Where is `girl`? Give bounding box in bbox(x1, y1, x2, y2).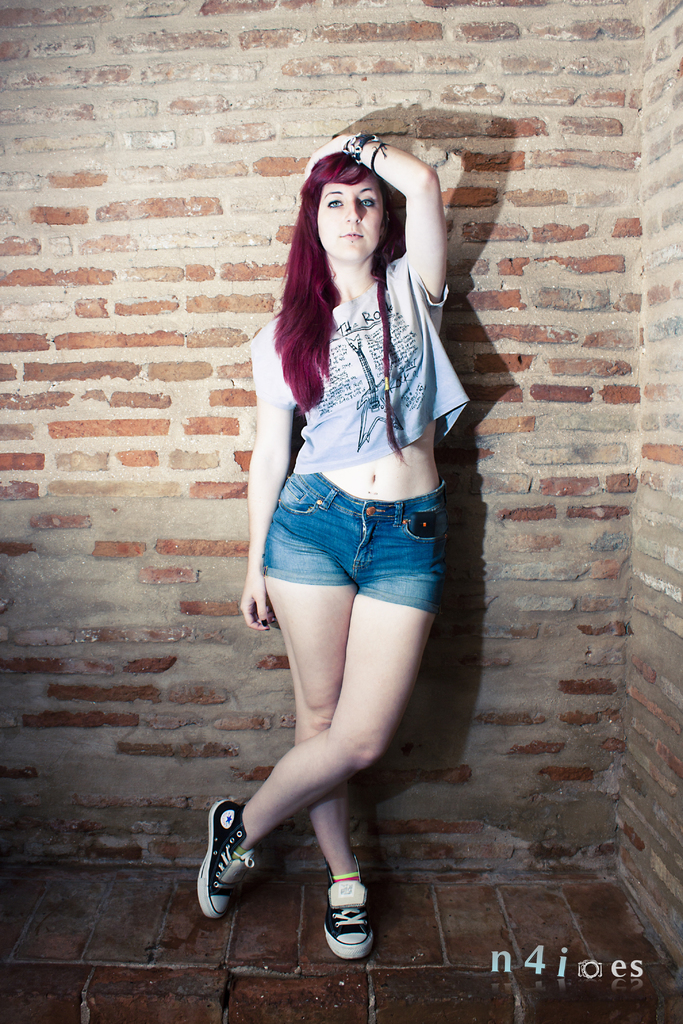
bbox(199, 138, 468, 960).
